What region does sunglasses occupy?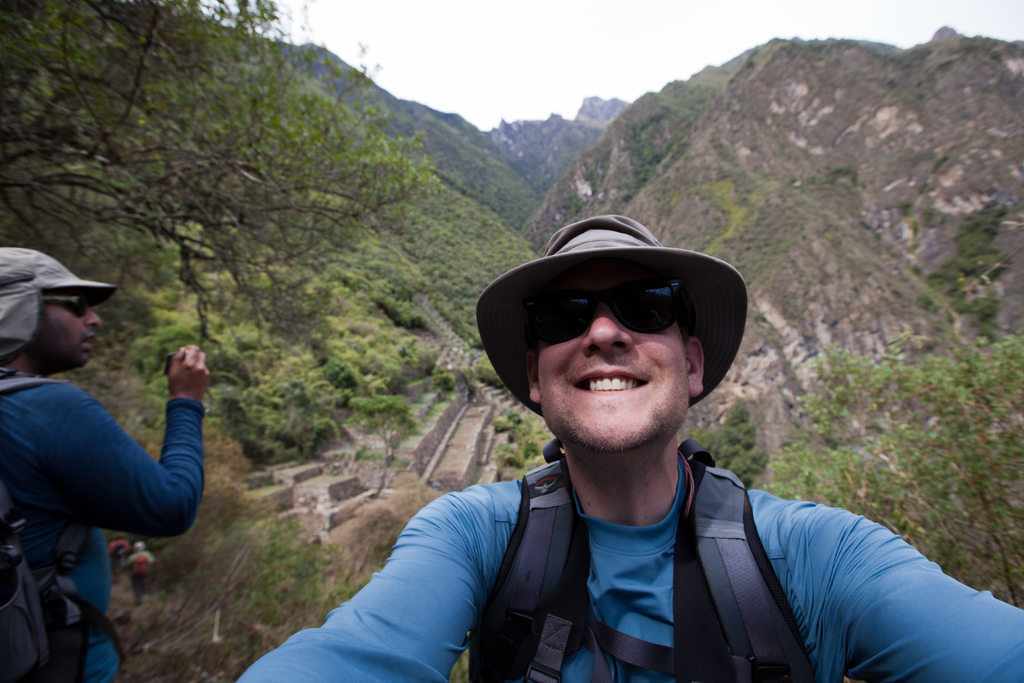
[42,288,89,318].
